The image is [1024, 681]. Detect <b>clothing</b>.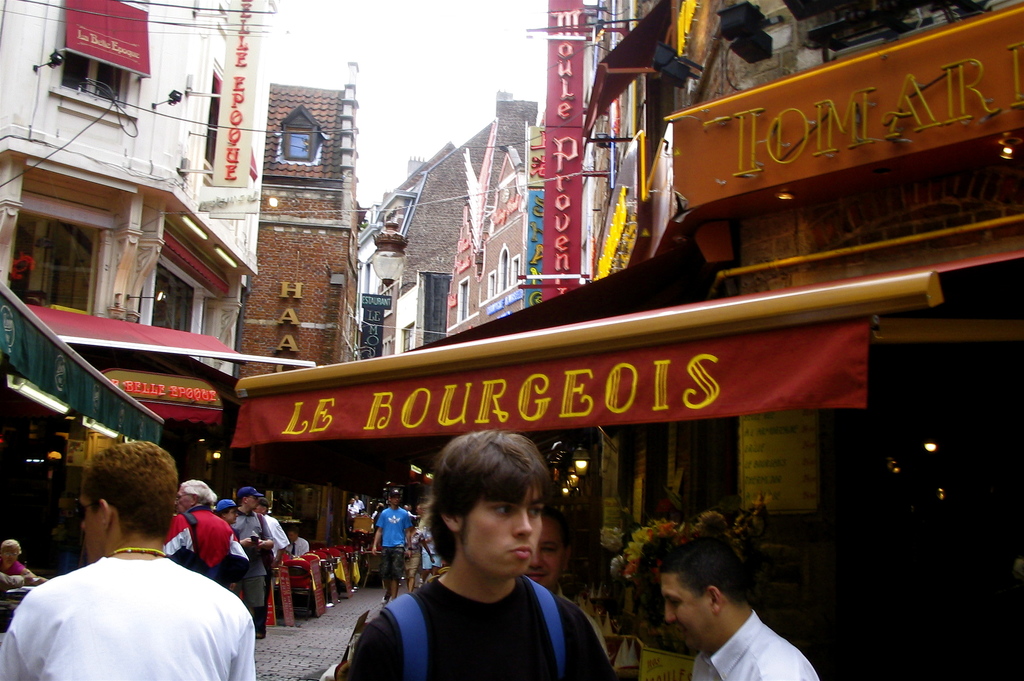
Detection: bbox=[230, 509, 269, 604].
